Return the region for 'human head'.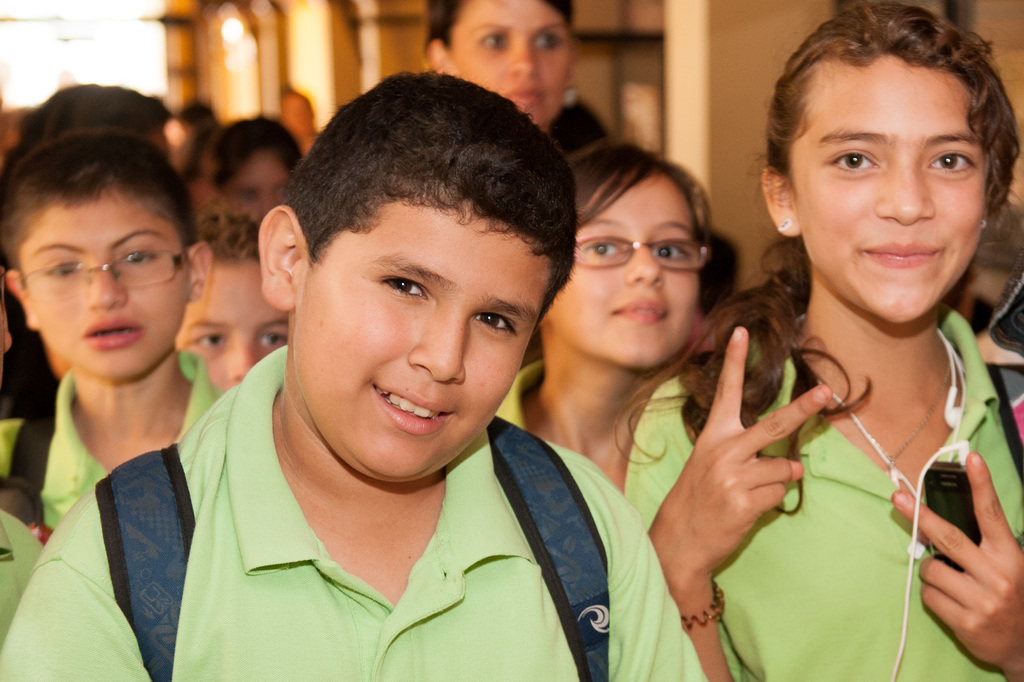
Rect(15, 83, 169, 151).
